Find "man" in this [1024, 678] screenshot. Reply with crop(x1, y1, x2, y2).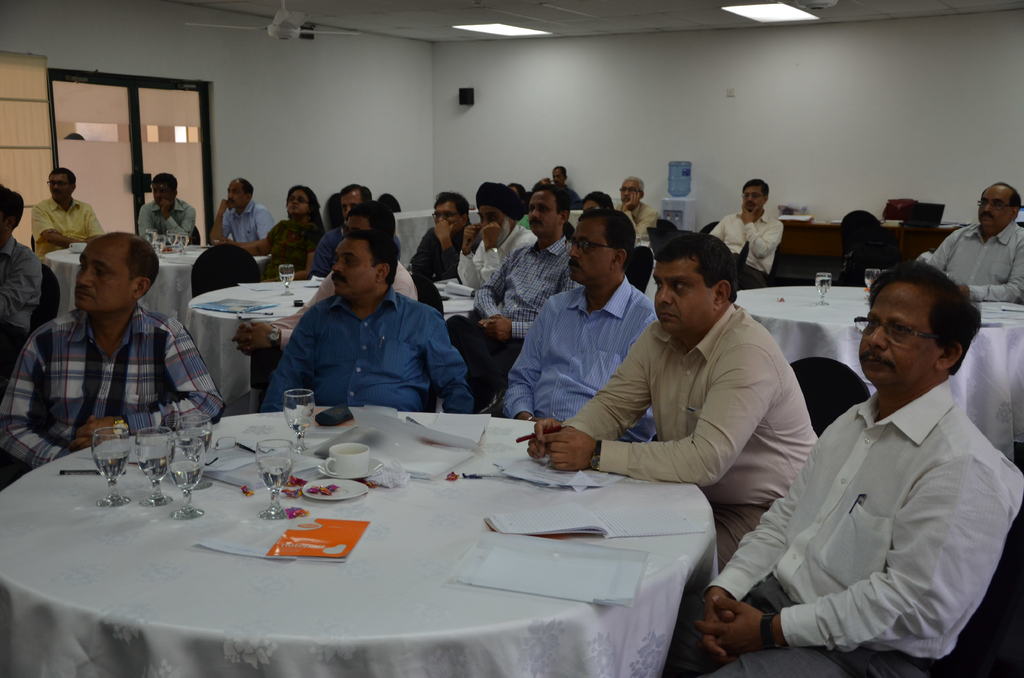
crop(705, 181, 785, 295).
